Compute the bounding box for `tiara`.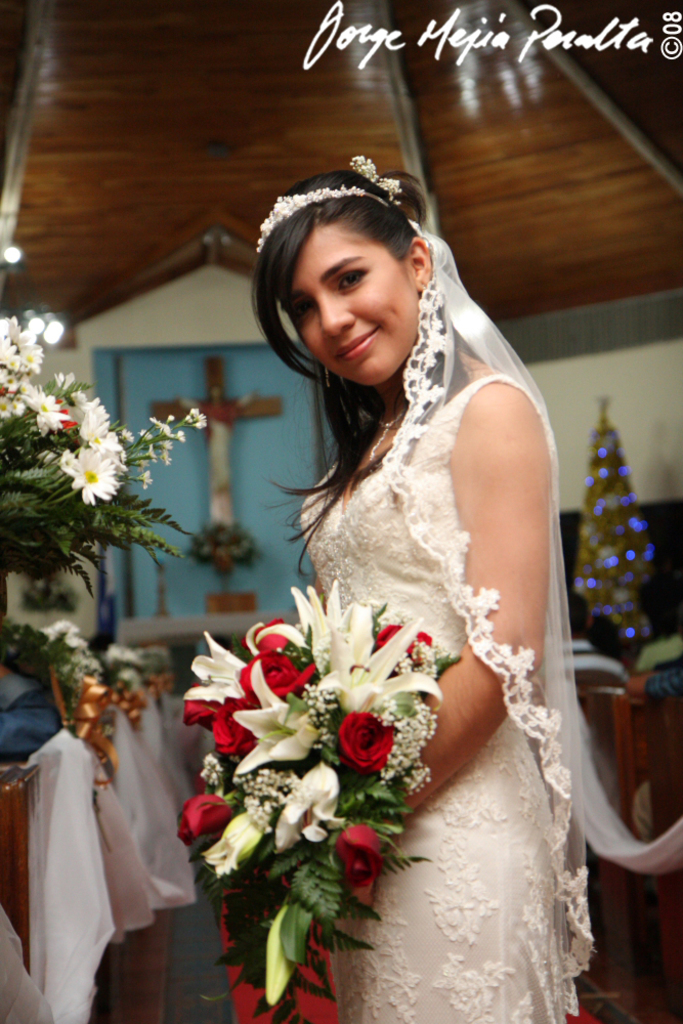
locate(258, 195, 388, 258).
